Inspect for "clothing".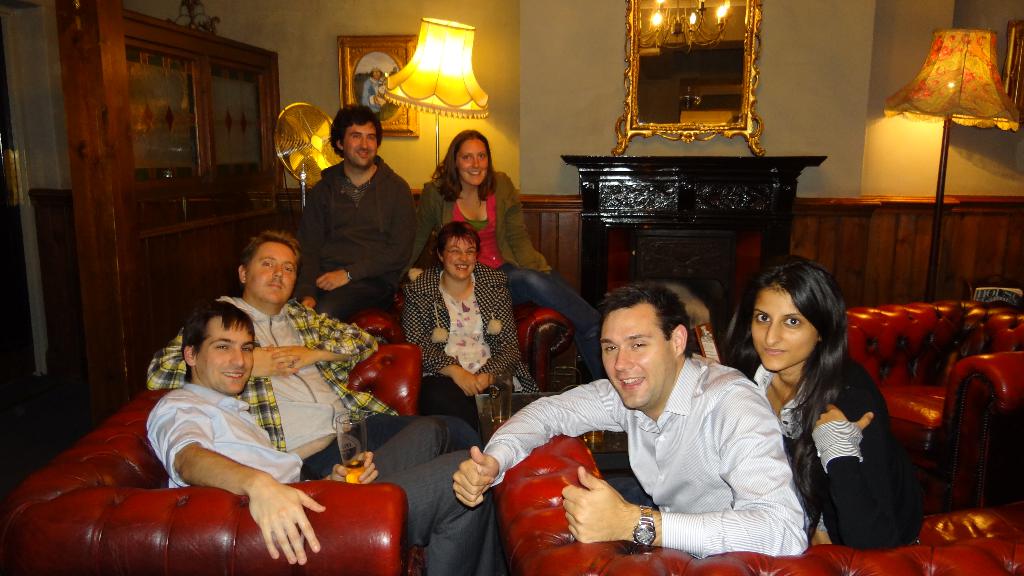
Inspection: <box>297,150,413,322</box>.
